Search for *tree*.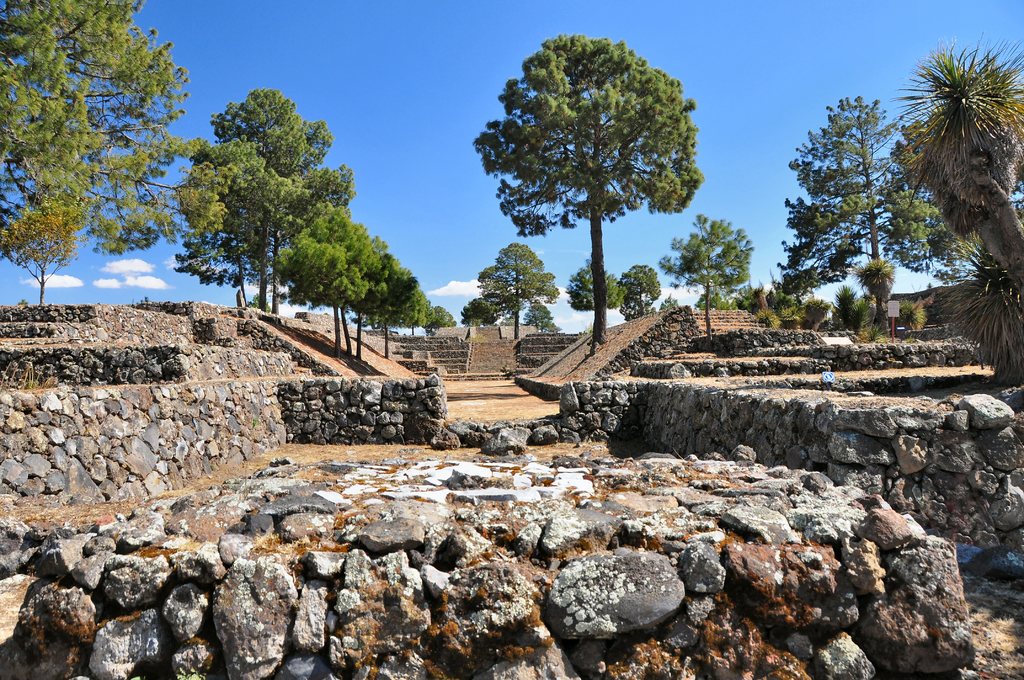
Found at {"left": 273, "top": 196, "right": 401, "bottom": 335}.
